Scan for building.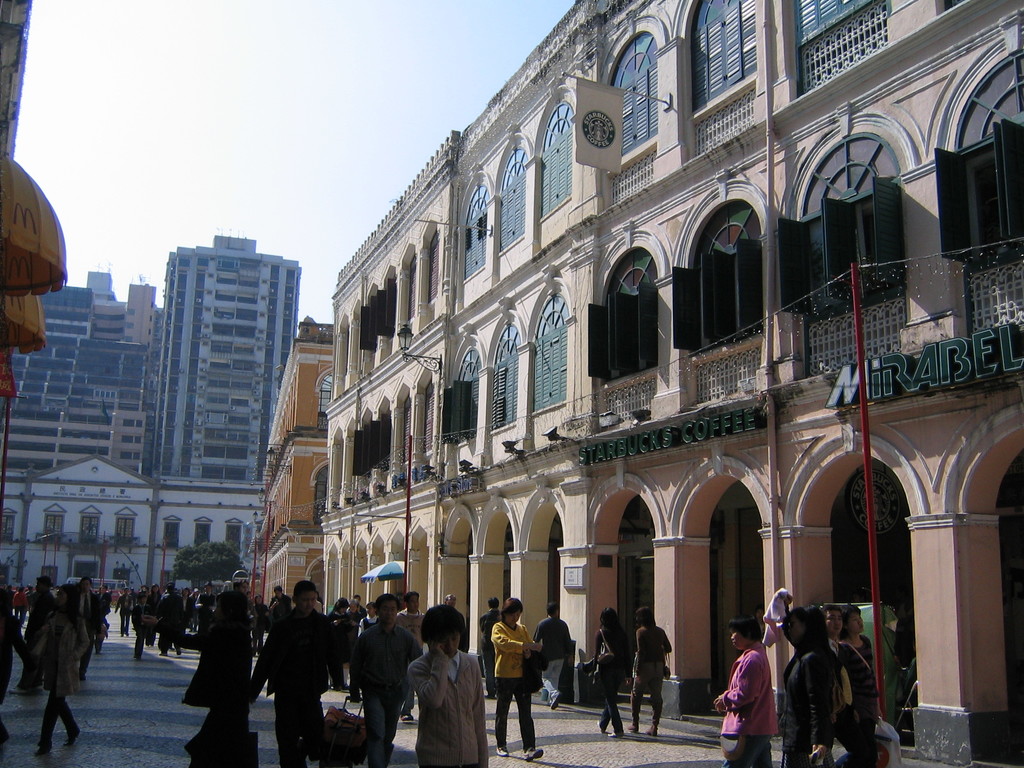
Scan result: x1=255 y1=318 x2=330 y2=609.
